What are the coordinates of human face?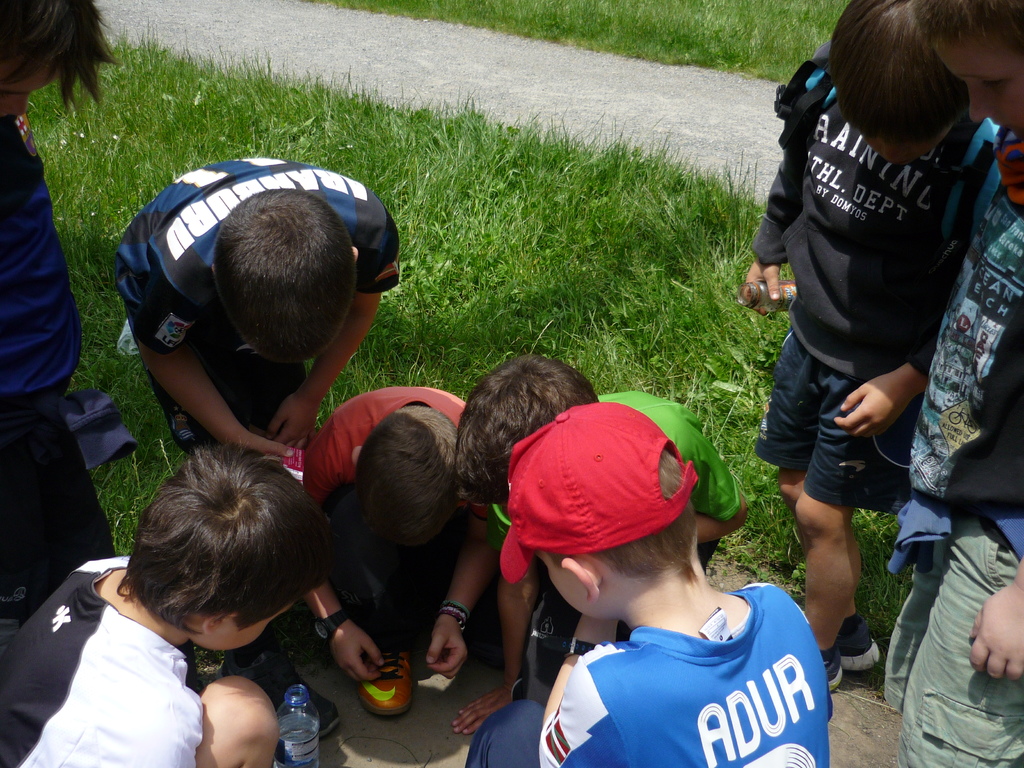
bbox(215, 605, 294, 651).
